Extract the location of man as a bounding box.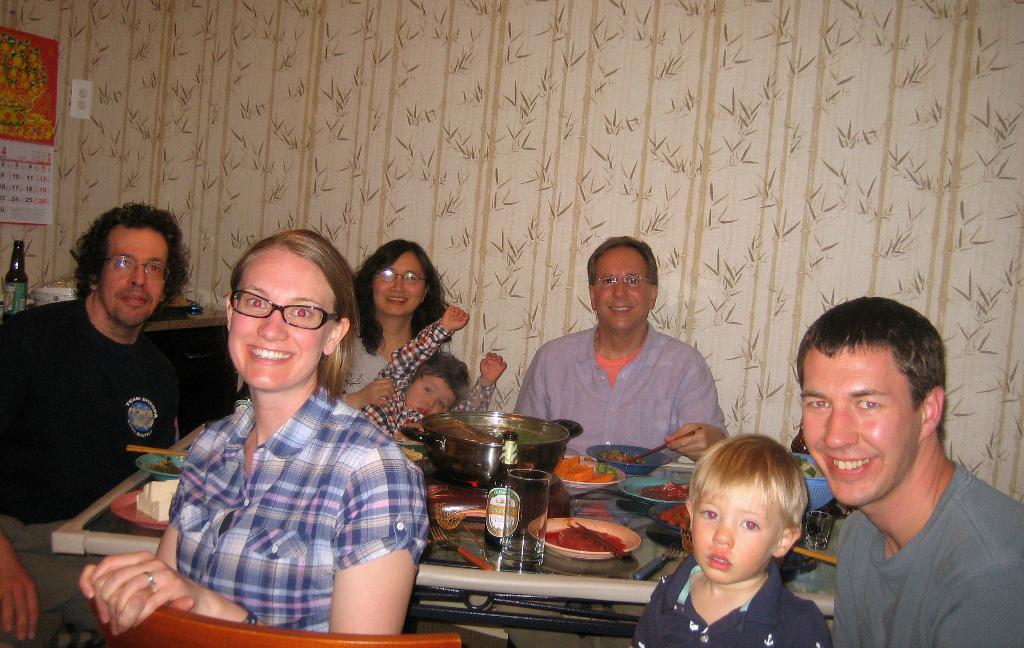
BBox(516, 239, 731, 478).
